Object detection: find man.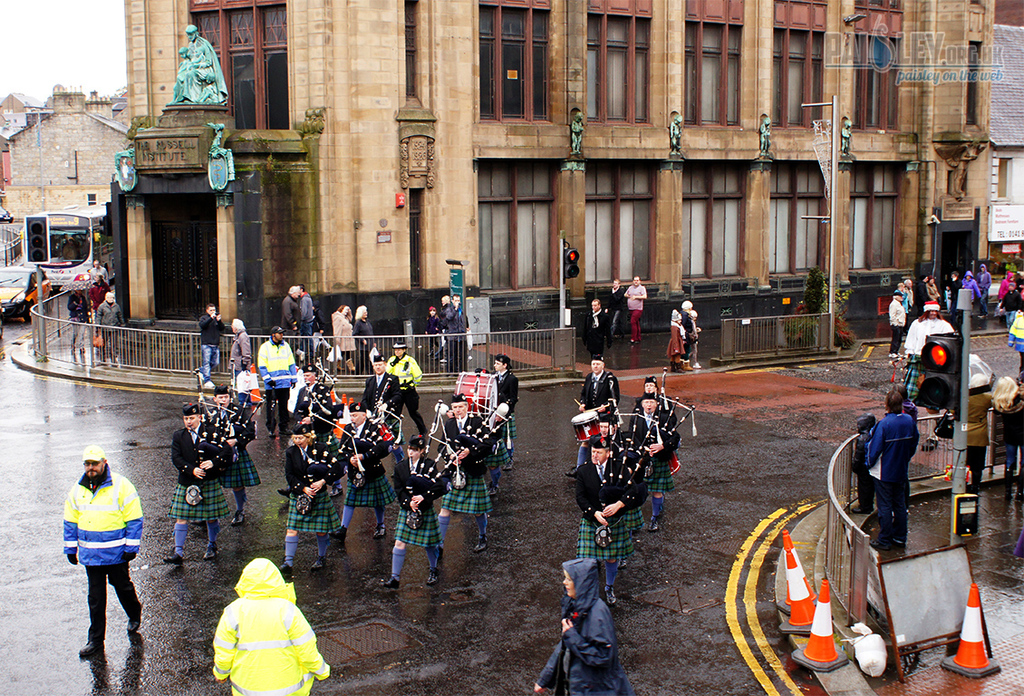
locate(255, 321, 296, 439).
